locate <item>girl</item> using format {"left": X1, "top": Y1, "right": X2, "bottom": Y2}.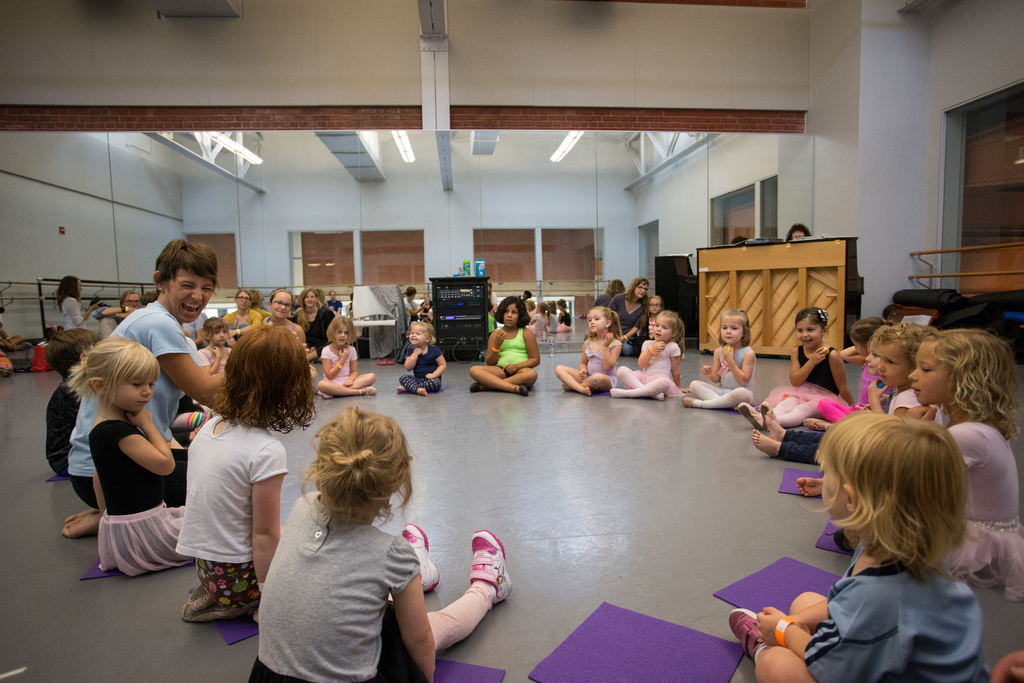
{"left": 61, "top": 335, "right": 191, "bottom": 578}.
